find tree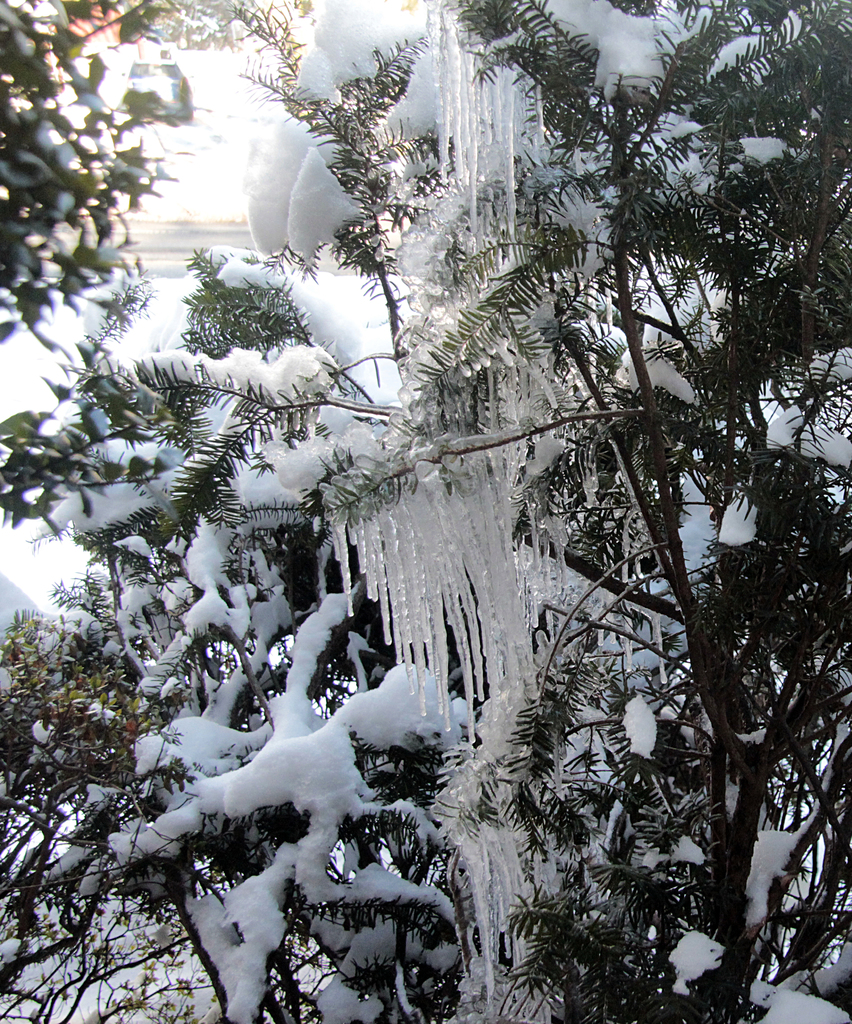
bbox(53, 0, 821, 993)
